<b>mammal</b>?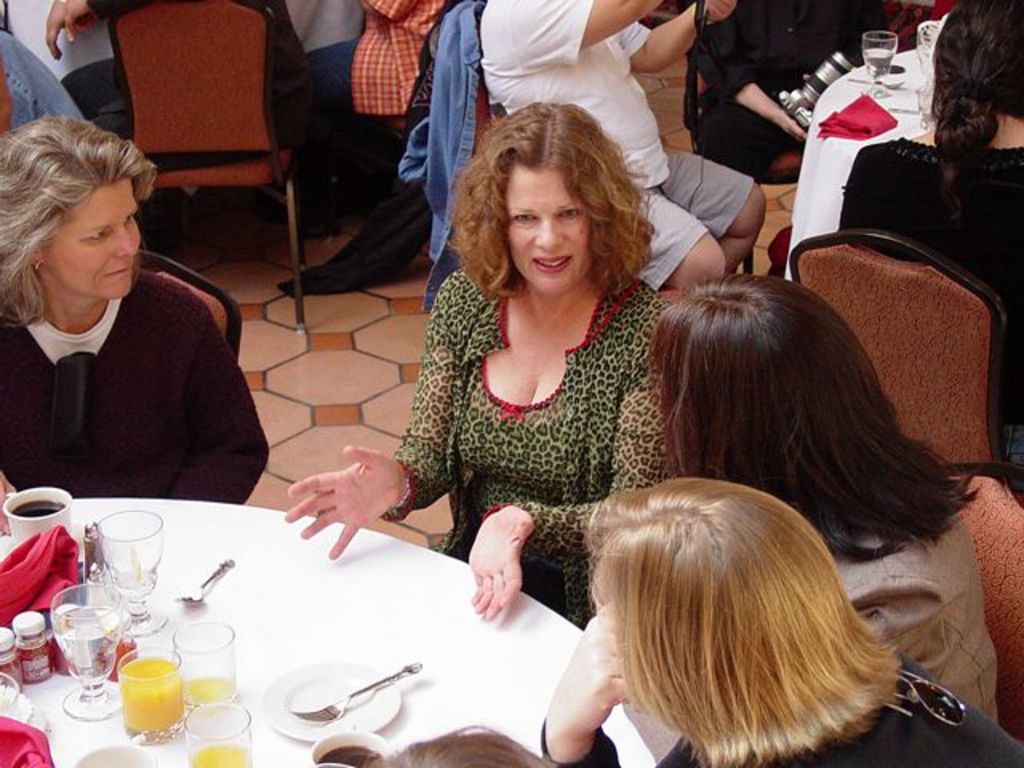
<region>842, 0, 1022, 496</region>
